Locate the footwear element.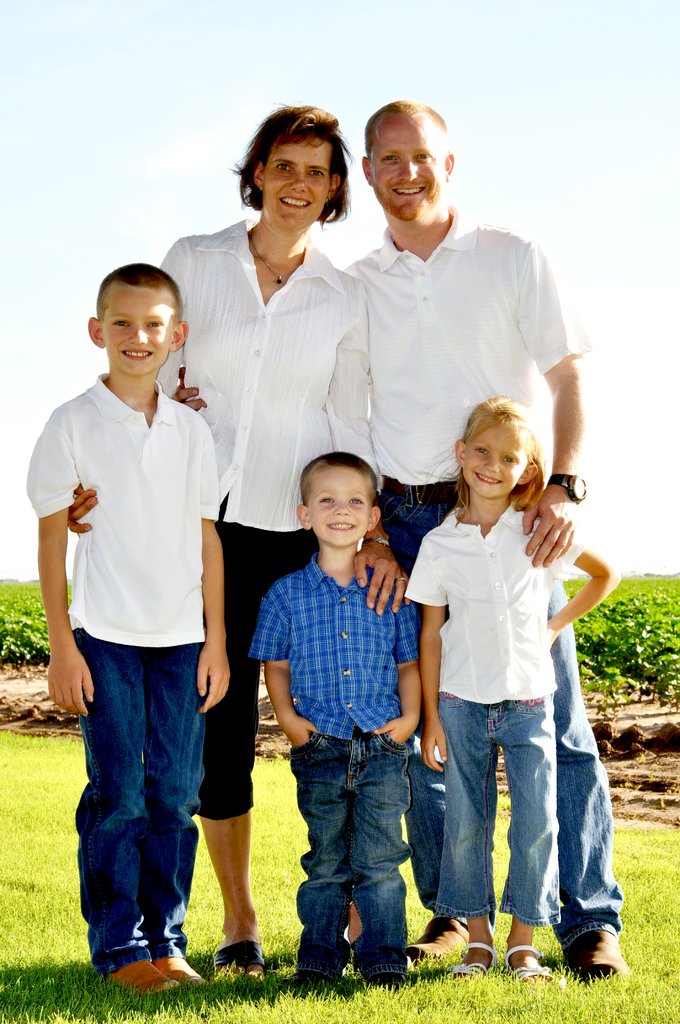
Element bbox: 406 918 472 972.
